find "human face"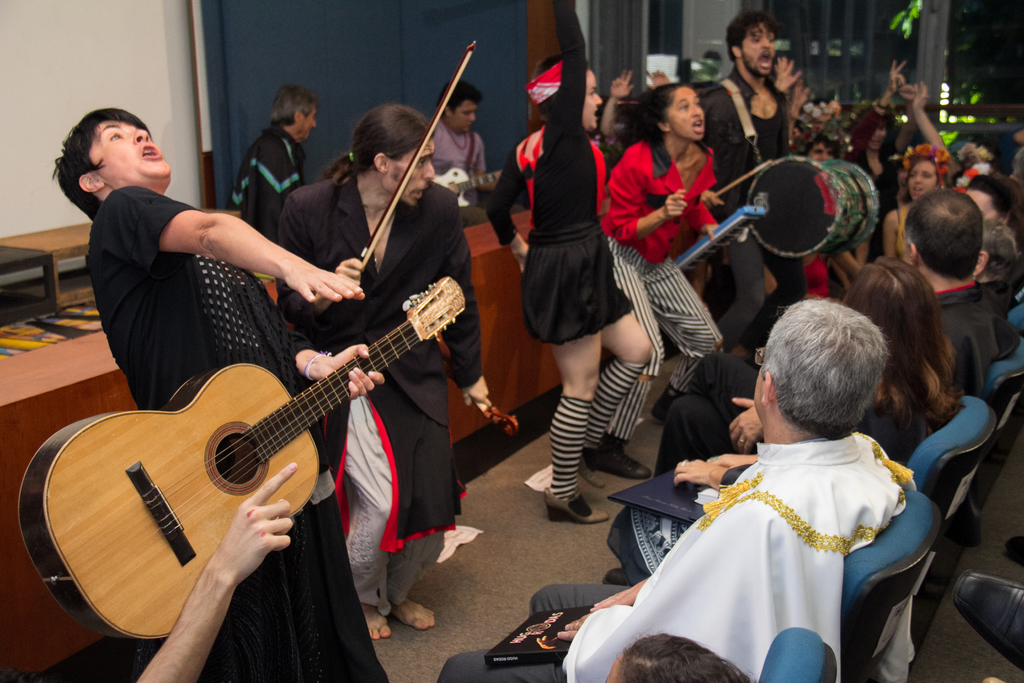
<box>910,161,935,199</box>
